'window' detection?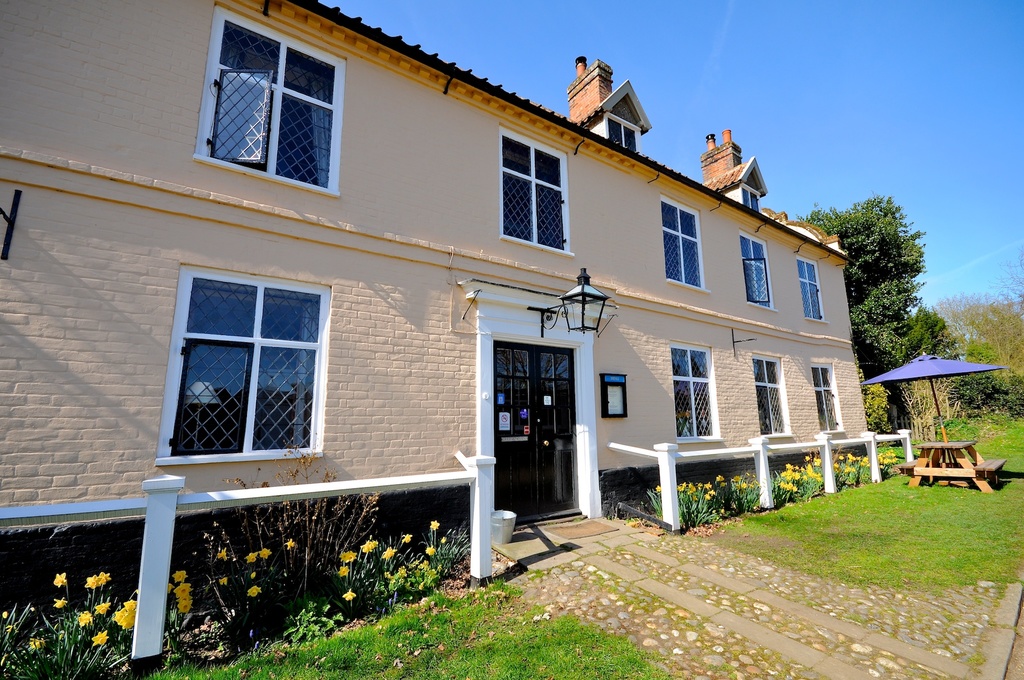
rect(667, 336, 733, 452)
